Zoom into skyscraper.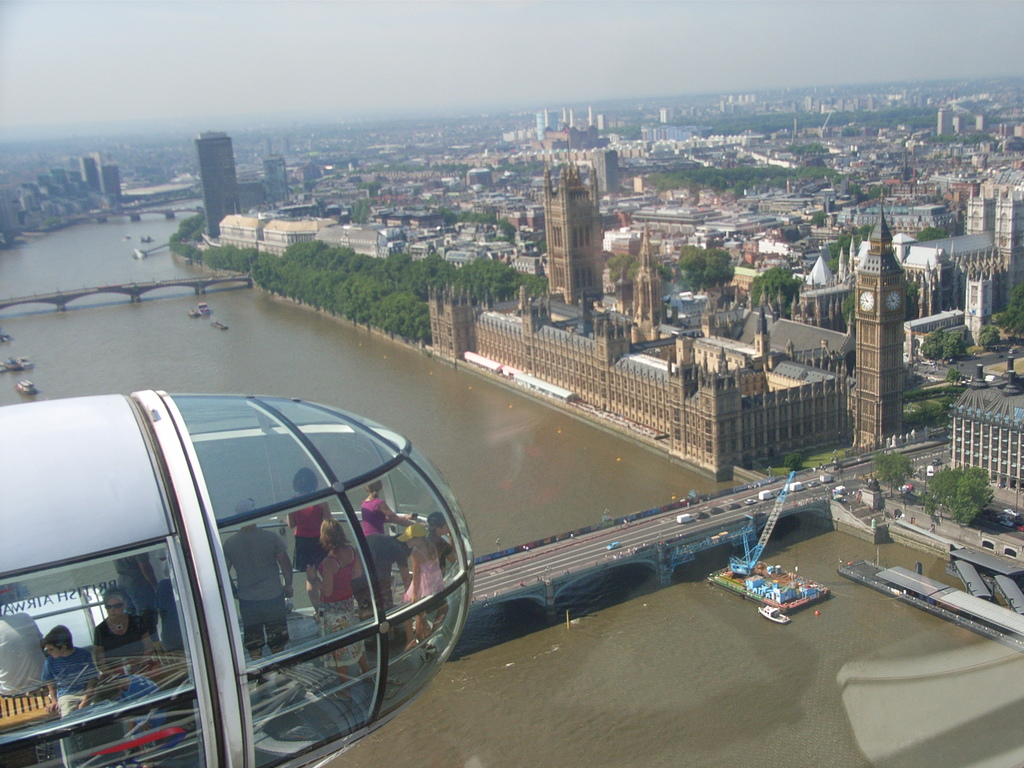
Zoom target: <box>188,125,239,241</box>.
